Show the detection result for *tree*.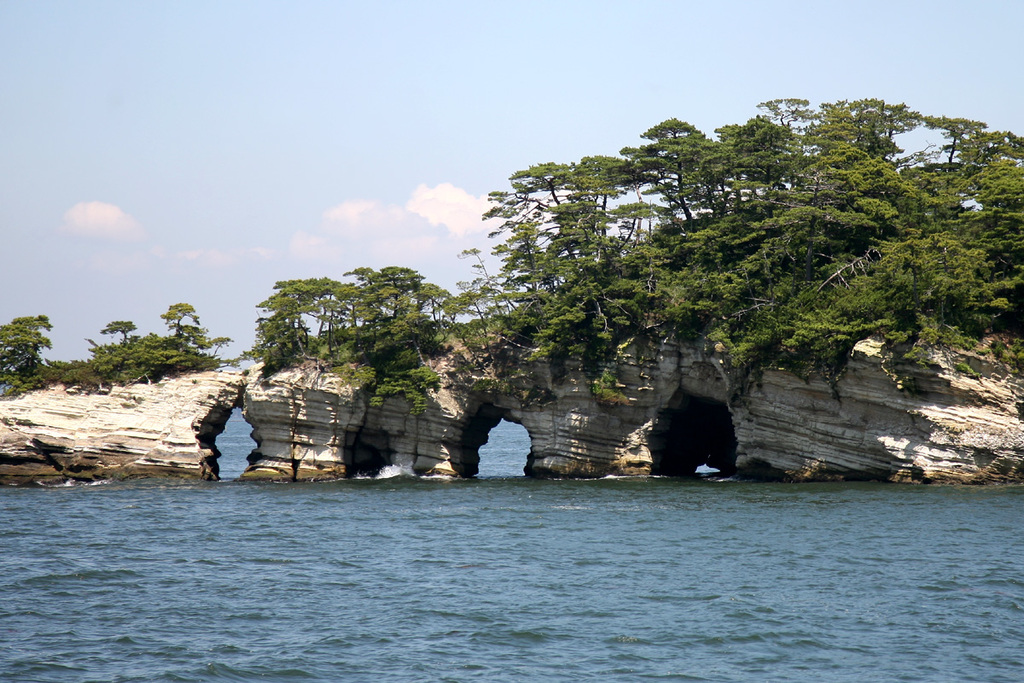
<bbox>0, 306, 58, 391</bbox>.
